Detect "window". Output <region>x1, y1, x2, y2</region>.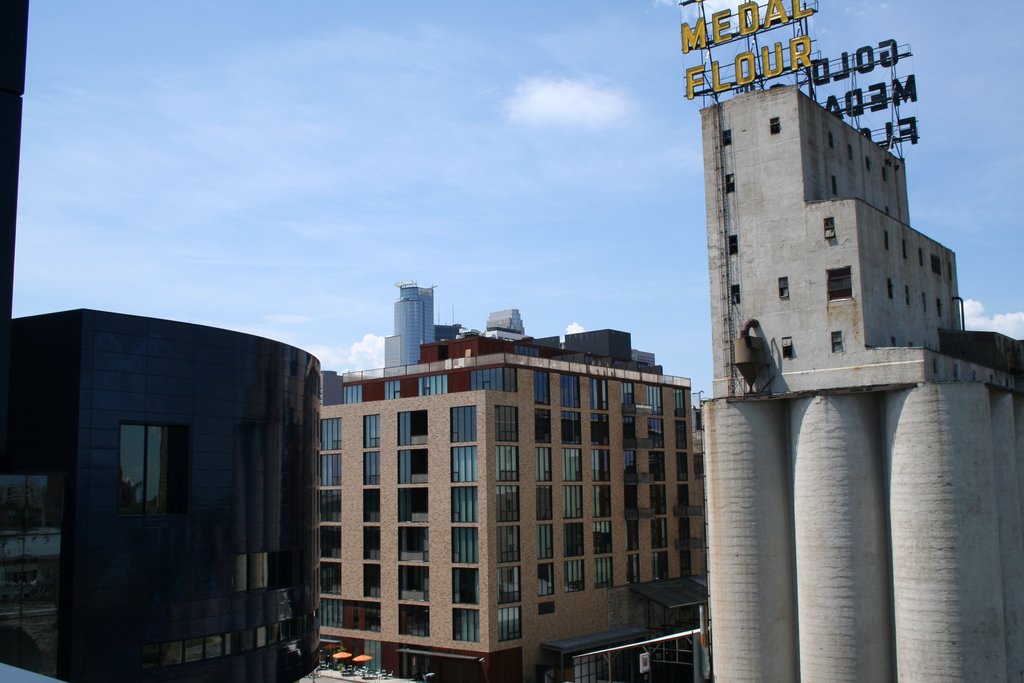
<region>451, 530, 477, 563</region>.
